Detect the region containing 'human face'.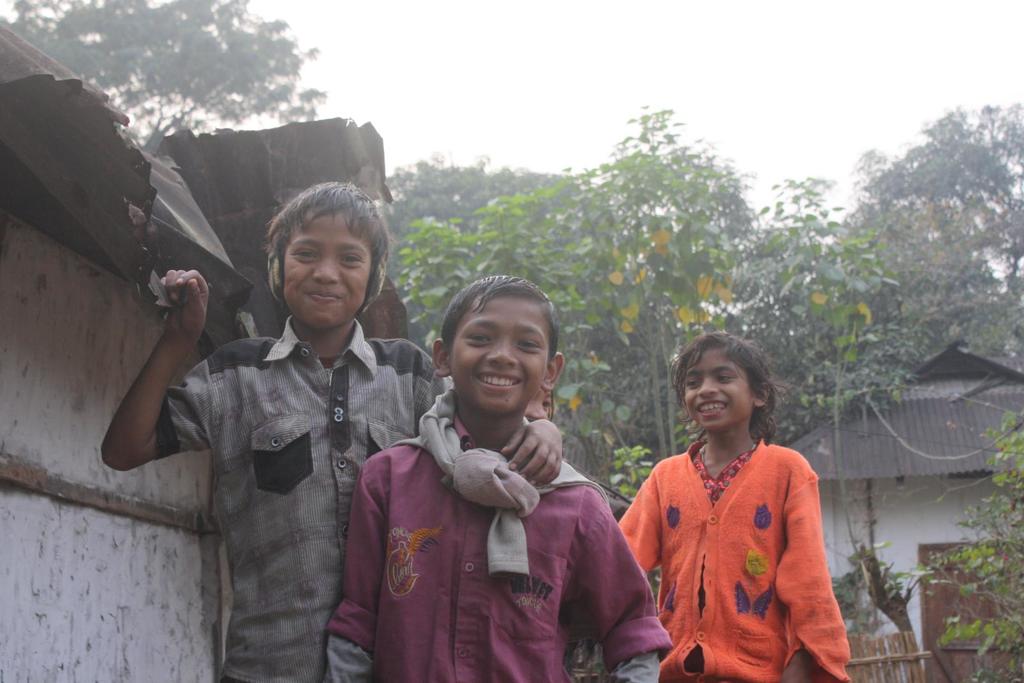
(683, 348, 753, 433).
